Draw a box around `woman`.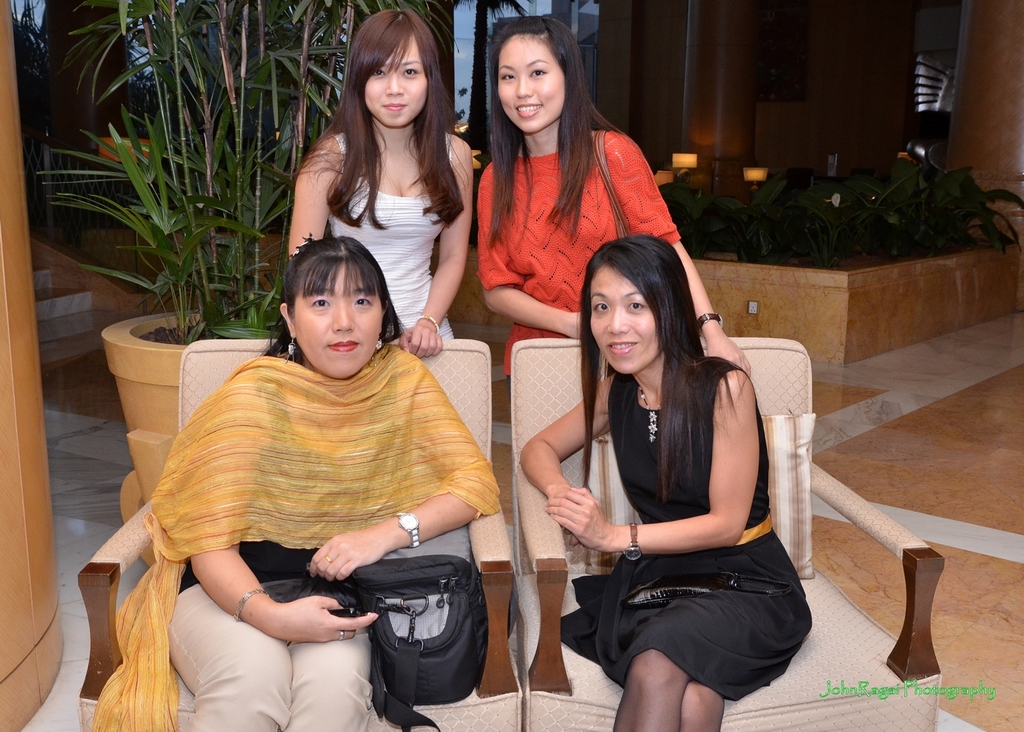
473,13,754,377.
